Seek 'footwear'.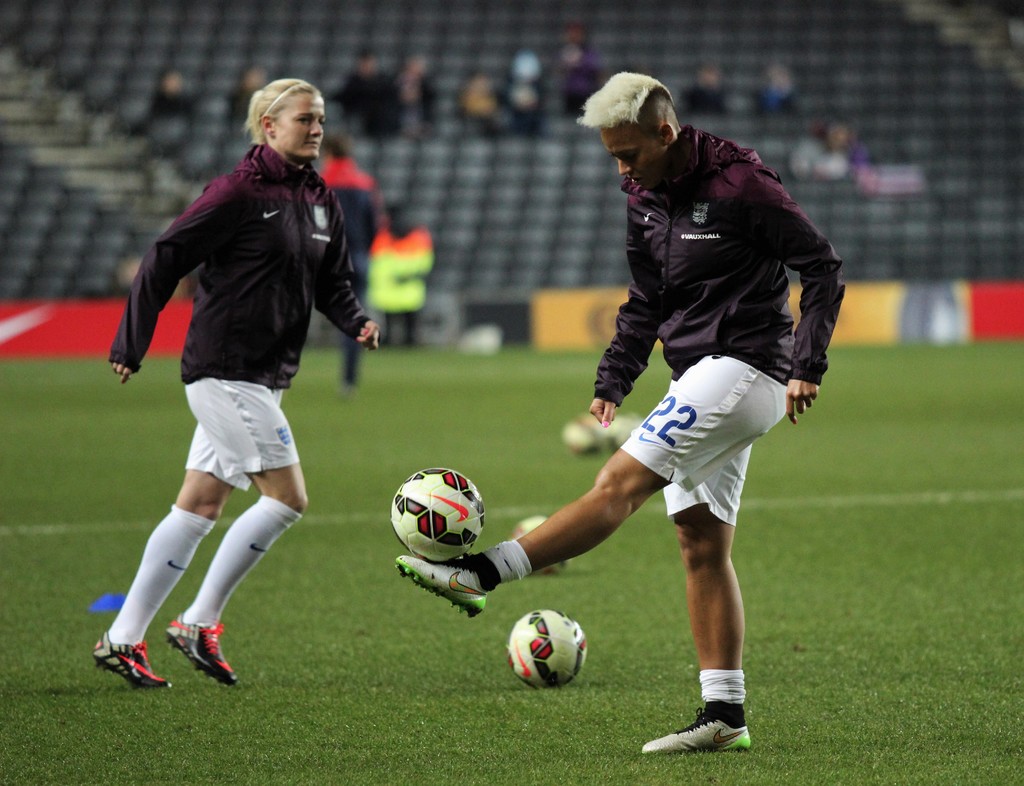
(165,618,237,691).
